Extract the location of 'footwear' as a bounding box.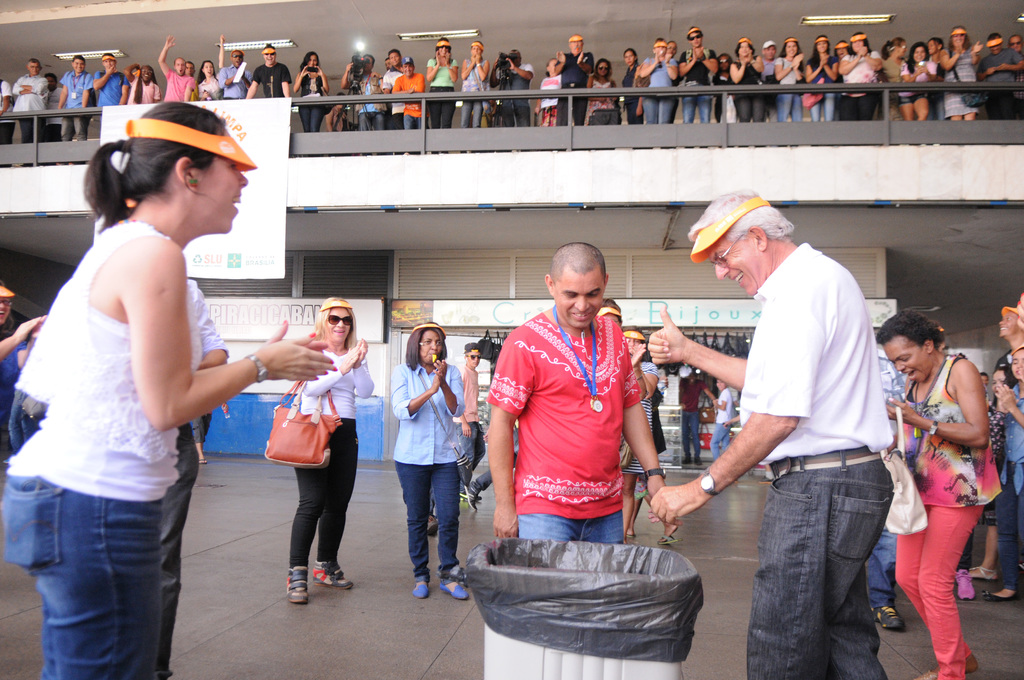
[428, 515, 439, 534].
